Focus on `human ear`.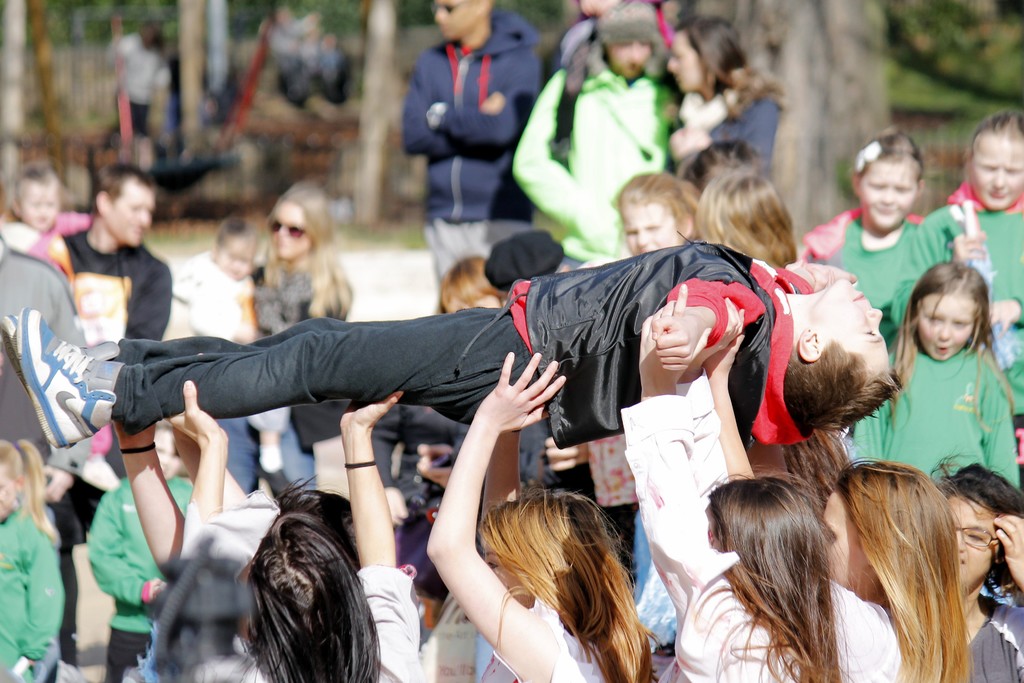
Focused at (left=799, top=330, right=817, bottom=363).
